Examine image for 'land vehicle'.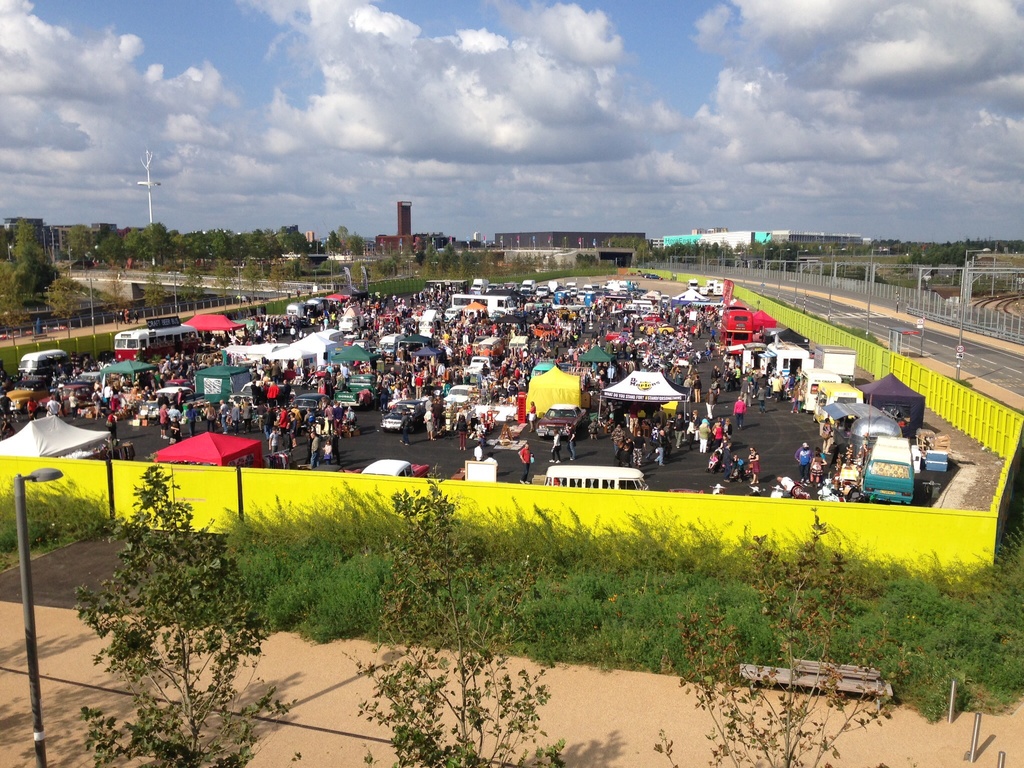
Examination result: crop(703, 277, 718, 293).
